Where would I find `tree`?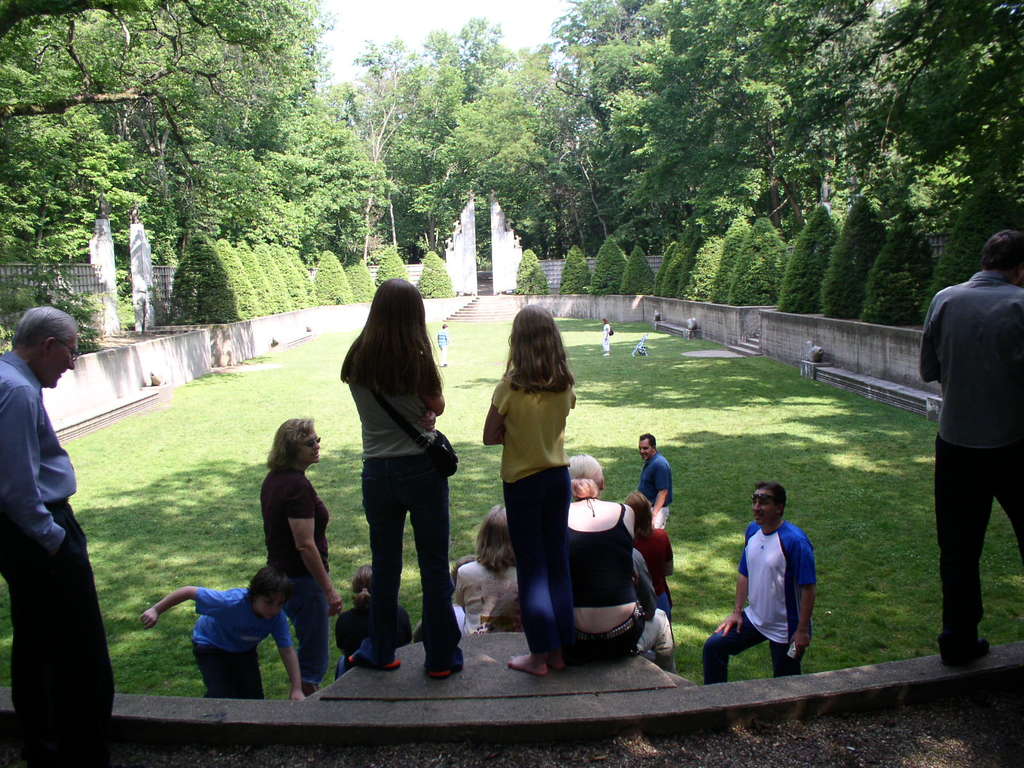
At box=[516, 248, 552, 296].
